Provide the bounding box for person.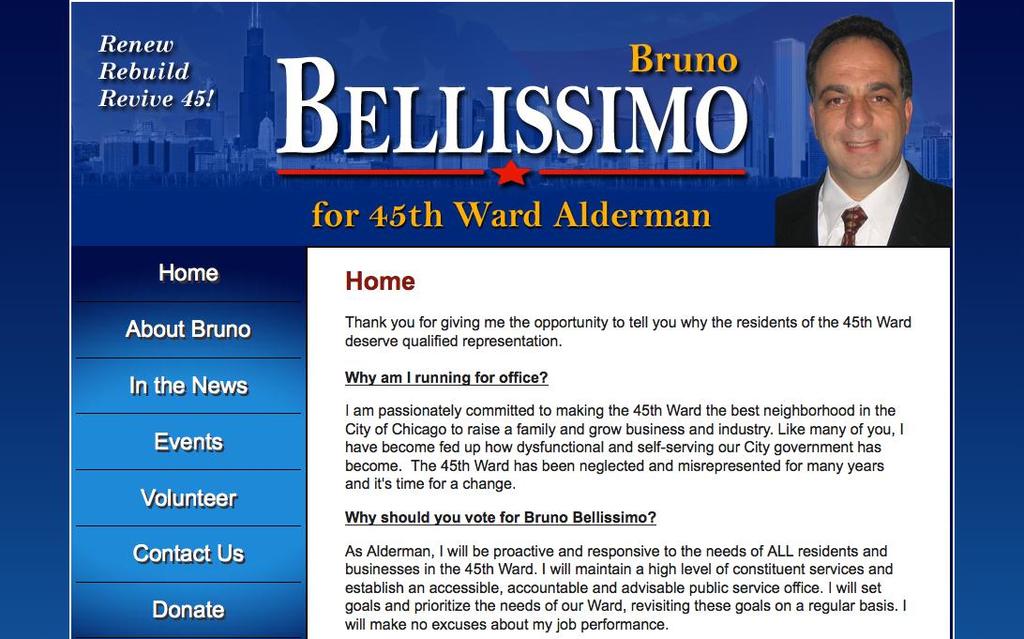
box(765, 16, 960, 251).
